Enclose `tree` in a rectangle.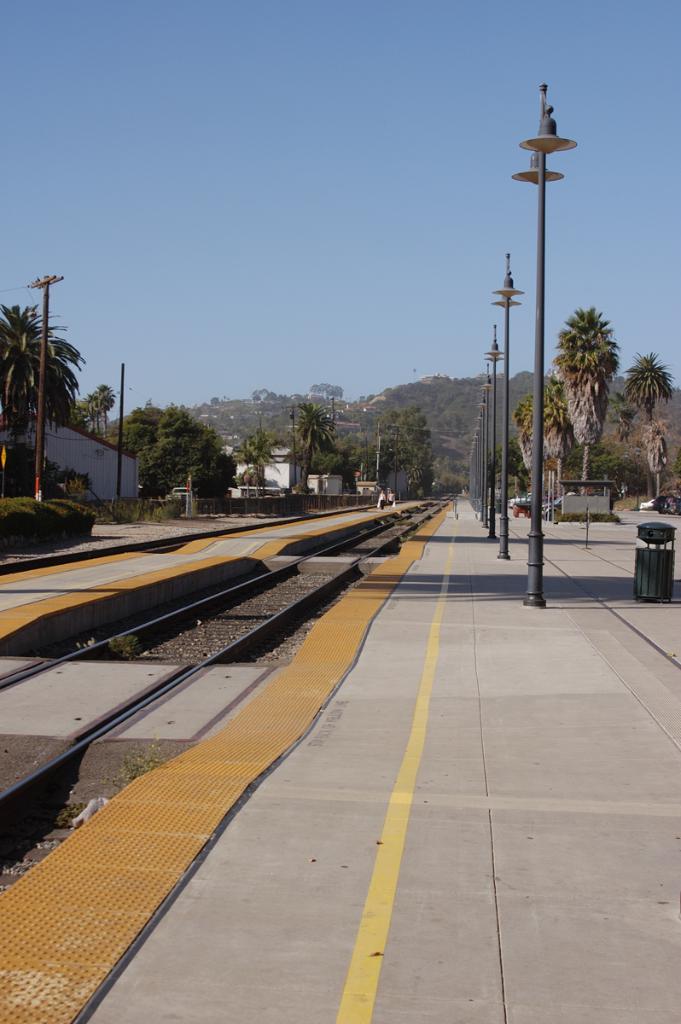
Rect(1, 269, 104, 497).
